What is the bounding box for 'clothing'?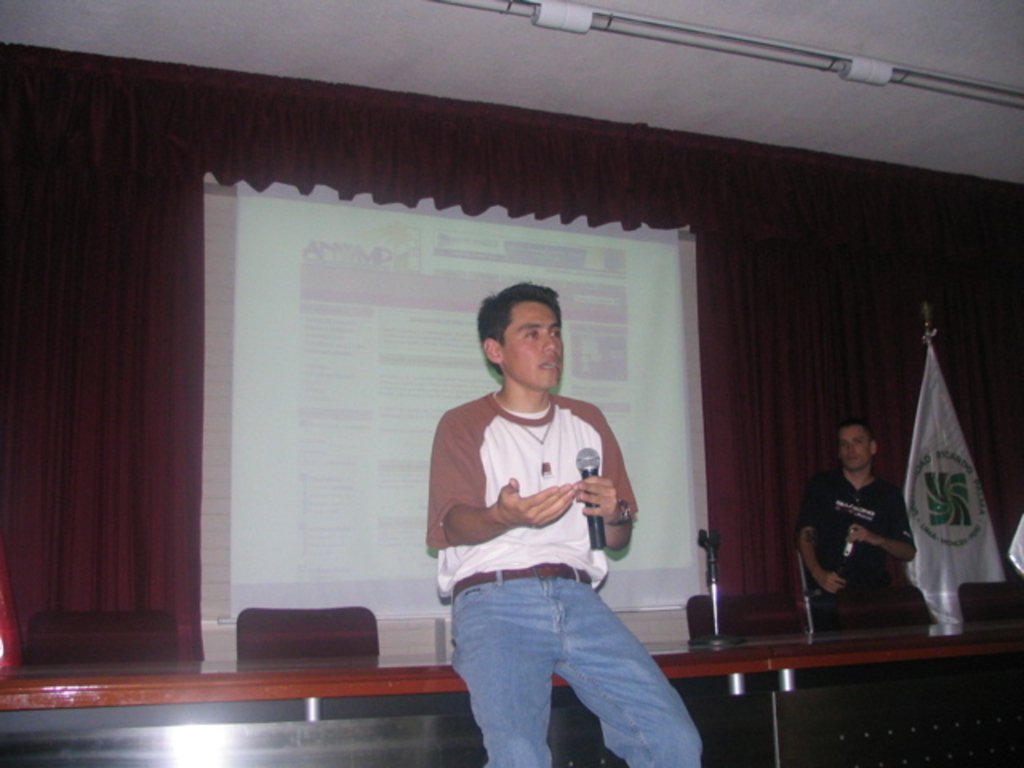
pyautogui.locateOnScreen(808, 437, 926, 634).
